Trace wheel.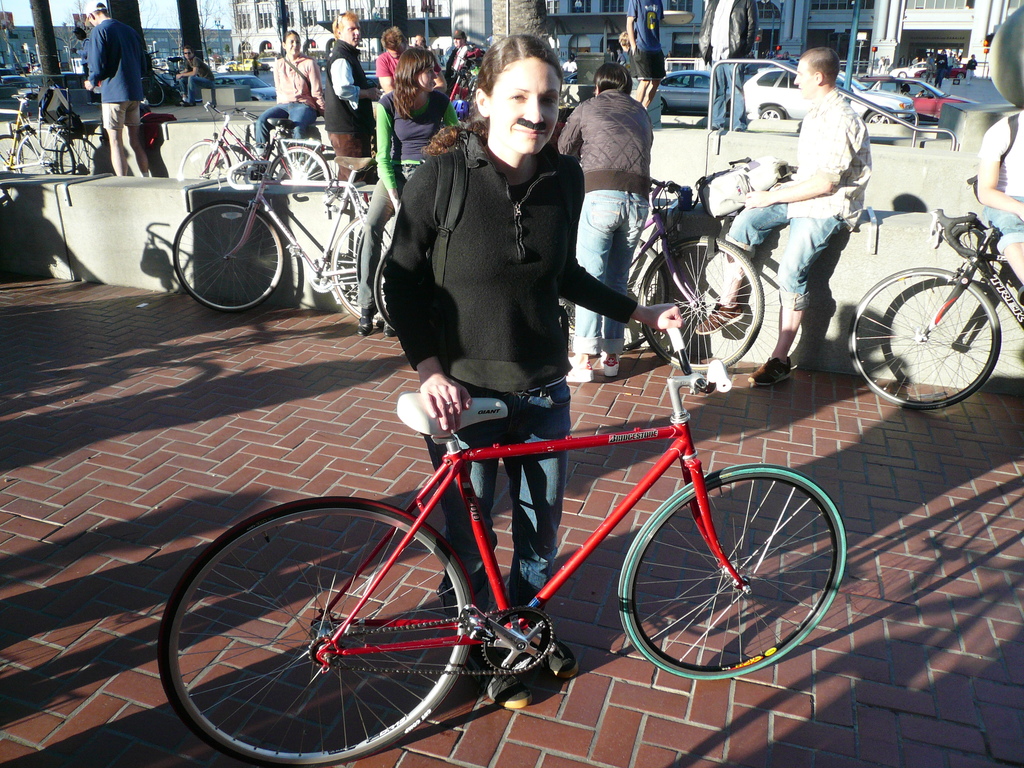
Traced to 172/197/291/316.
